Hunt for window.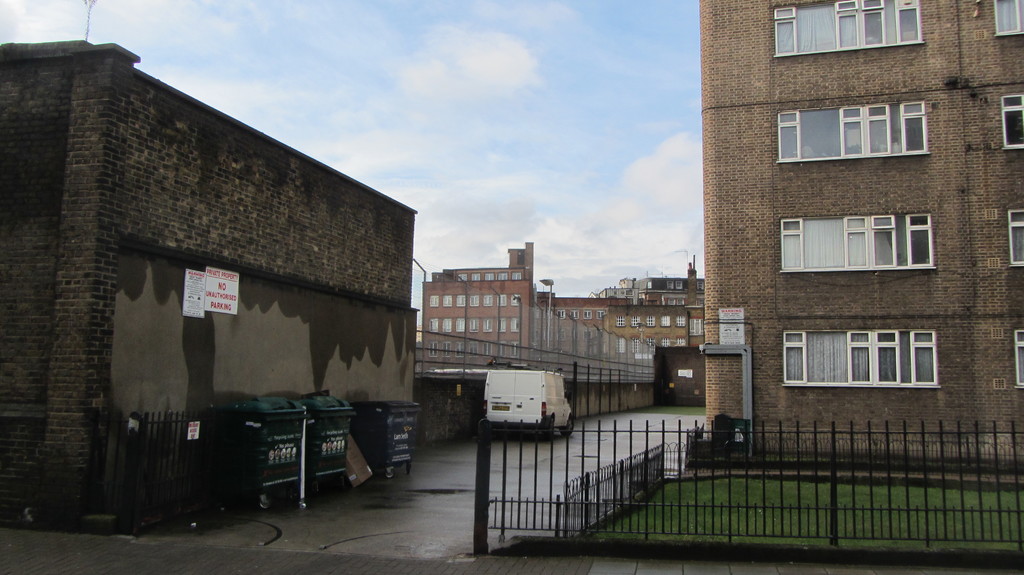
Hunted down at (779,102,931,161).
